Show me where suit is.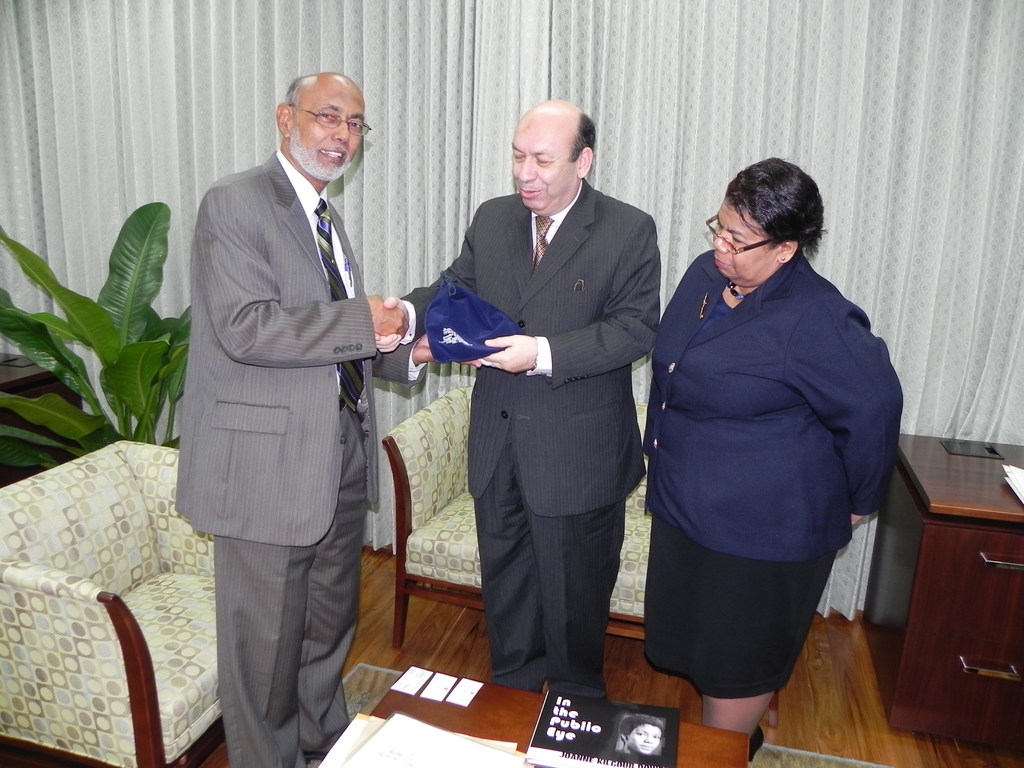
suit is at [163, 61, 415, 755].
